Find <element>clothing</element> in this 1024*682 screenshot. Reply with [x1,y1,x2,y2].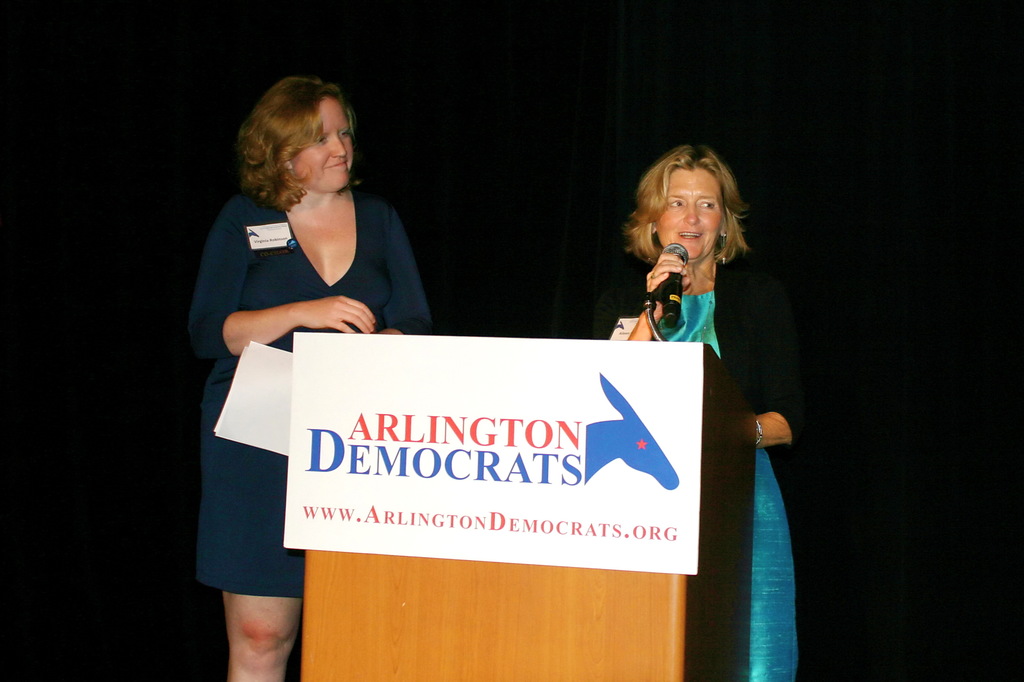
[607,247,799,681].
